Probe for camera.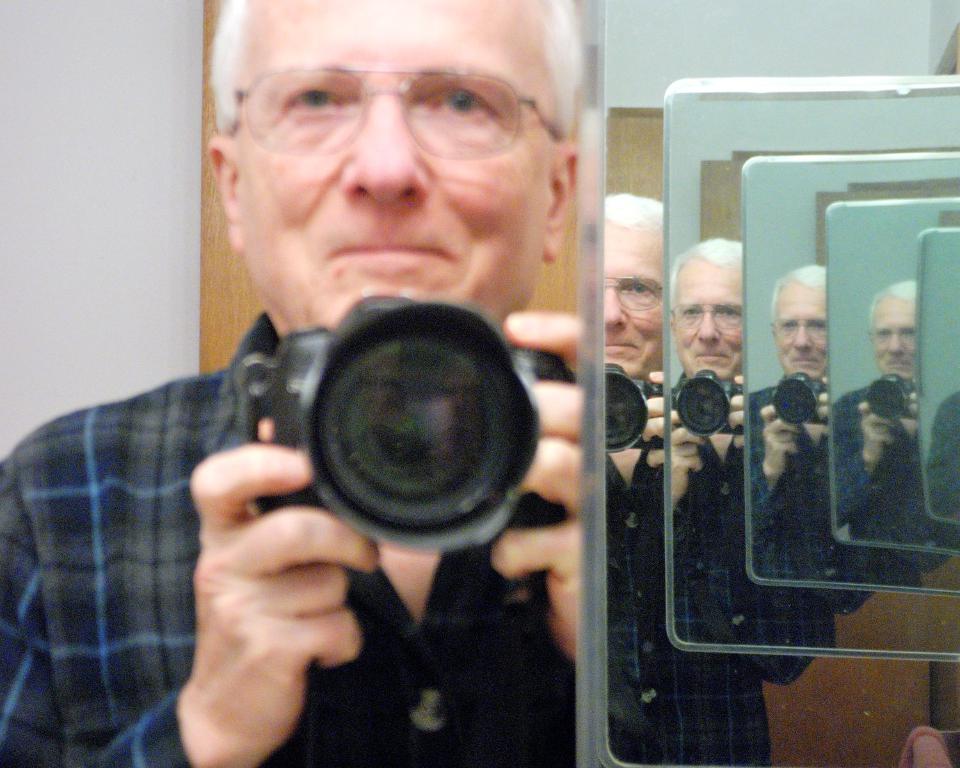
Probe result: box=[223, 294, 582, 570].
